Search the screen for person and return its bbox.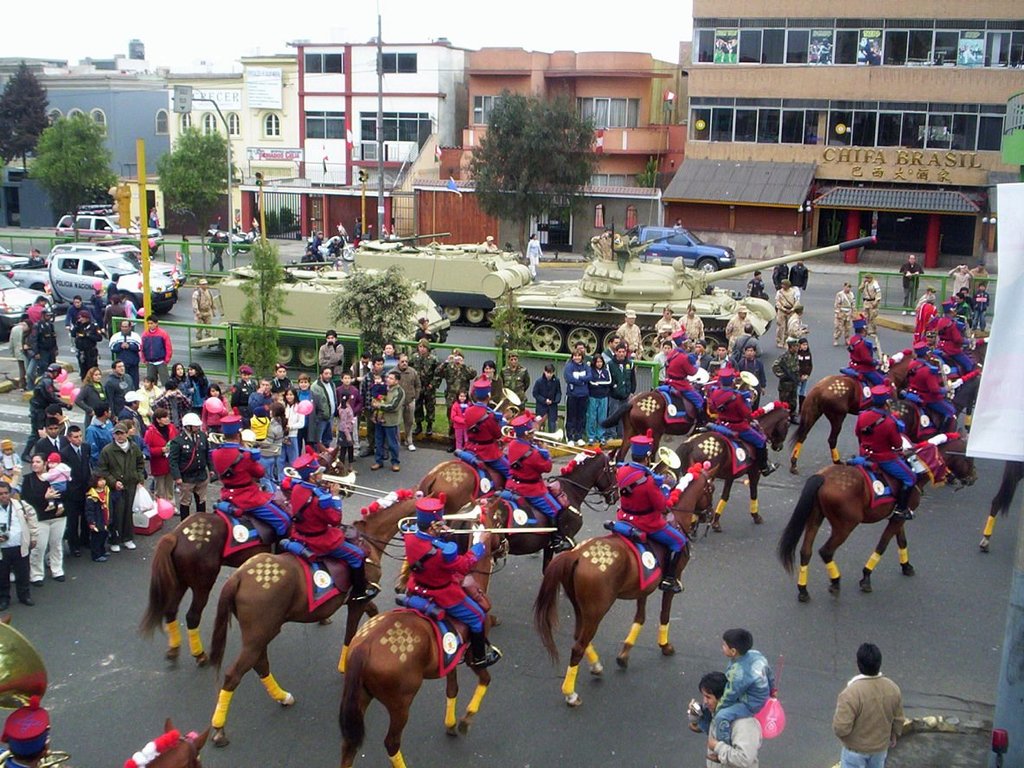
Found: region(164, 360, 194, 399).
